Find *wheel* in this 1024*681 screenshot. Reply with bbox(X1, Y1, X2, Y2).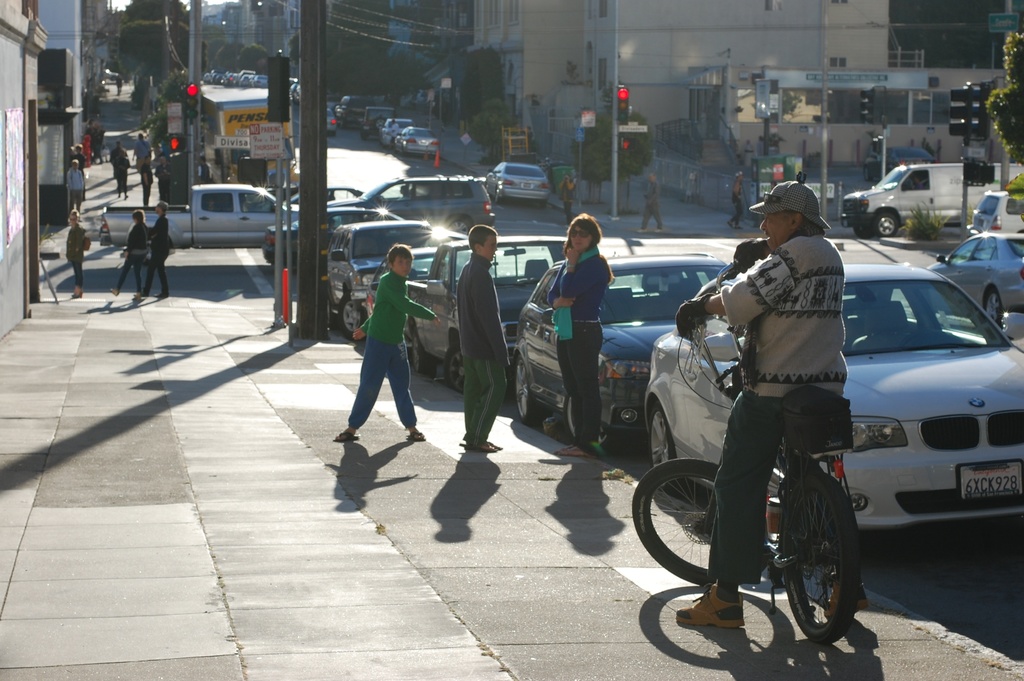
bbox(515, 357, 551, 427).
